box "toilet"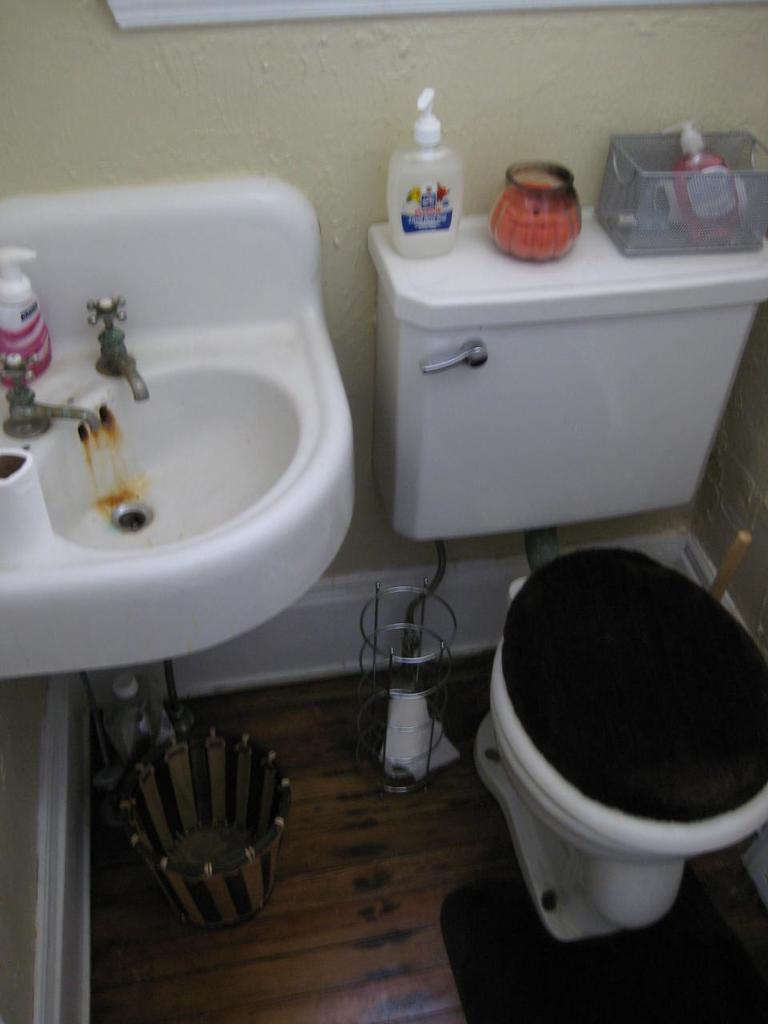
pyautogui.locateOnScreen(463, 554, 762, 951)
